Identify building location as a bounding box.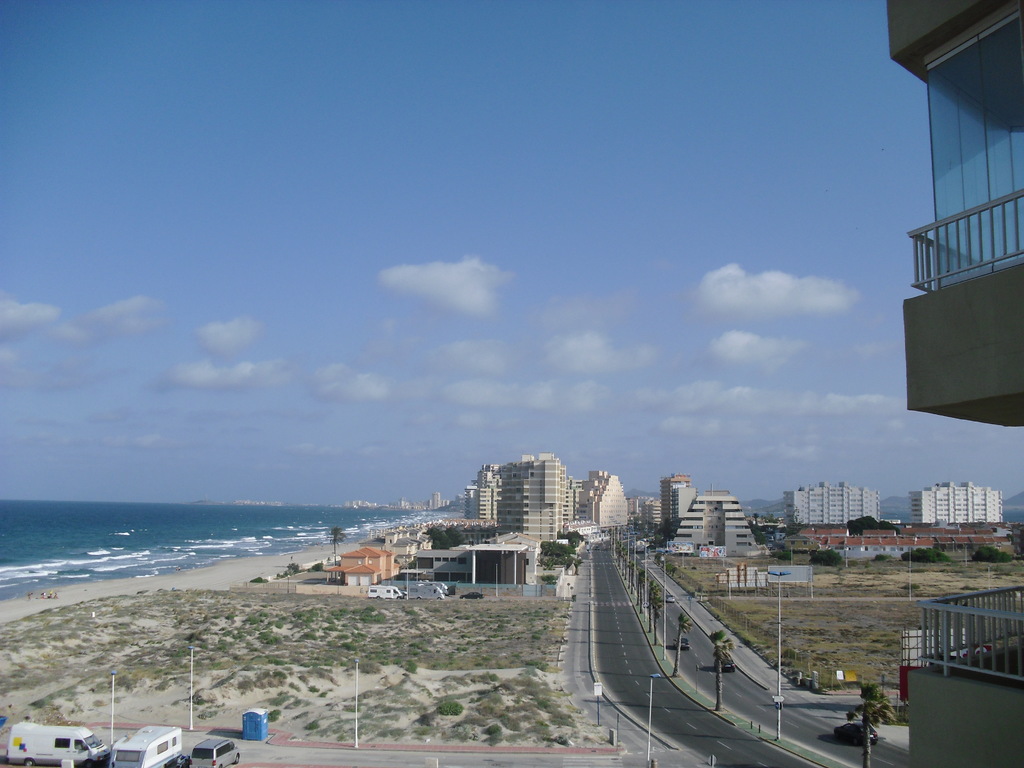
region(912, 478, 1002, 524).
